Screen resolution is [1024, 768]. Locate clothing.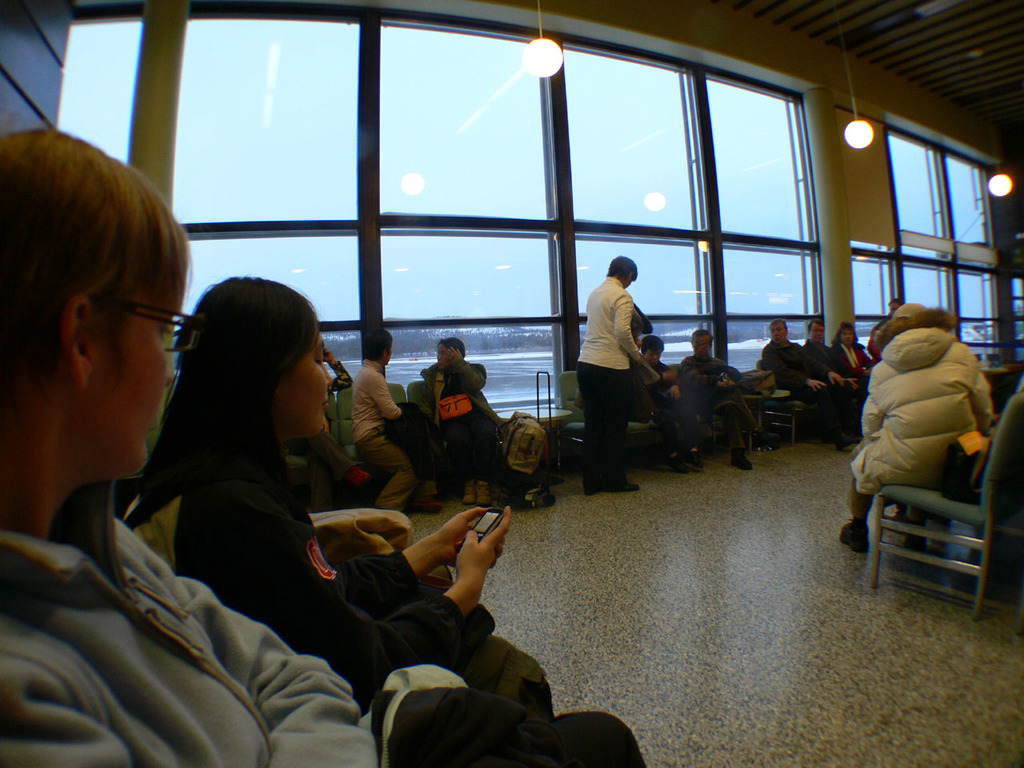
0,479,648,767.
